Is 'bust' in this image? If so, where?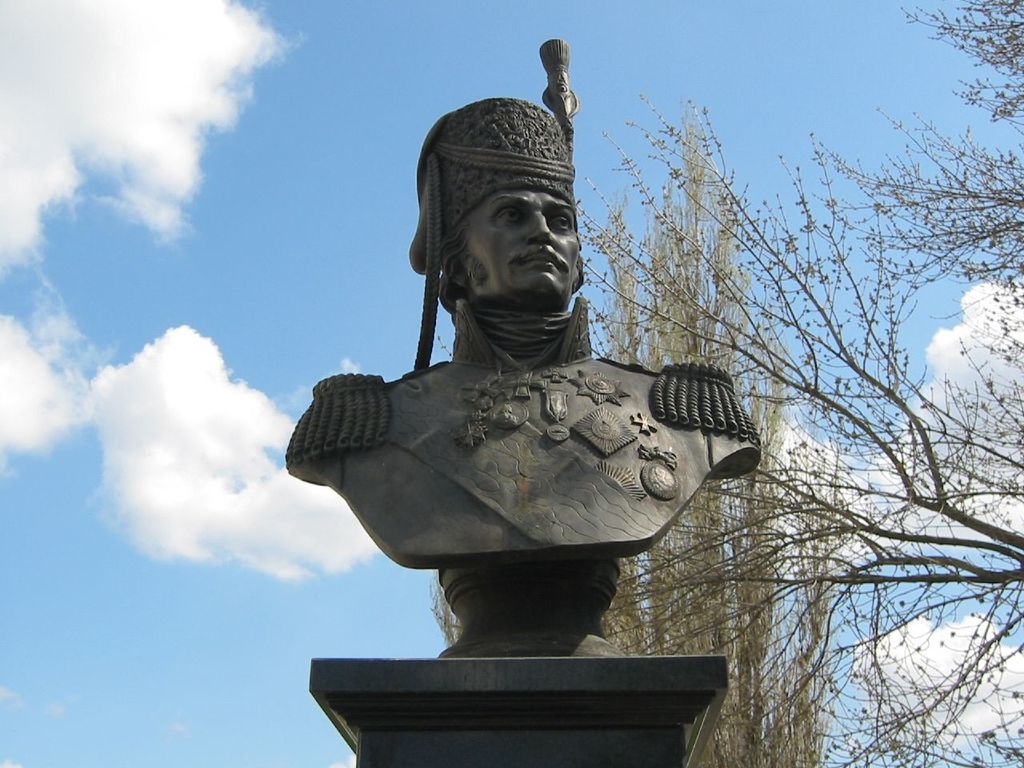
Yes, at rect(283, 100, 759, 662).
